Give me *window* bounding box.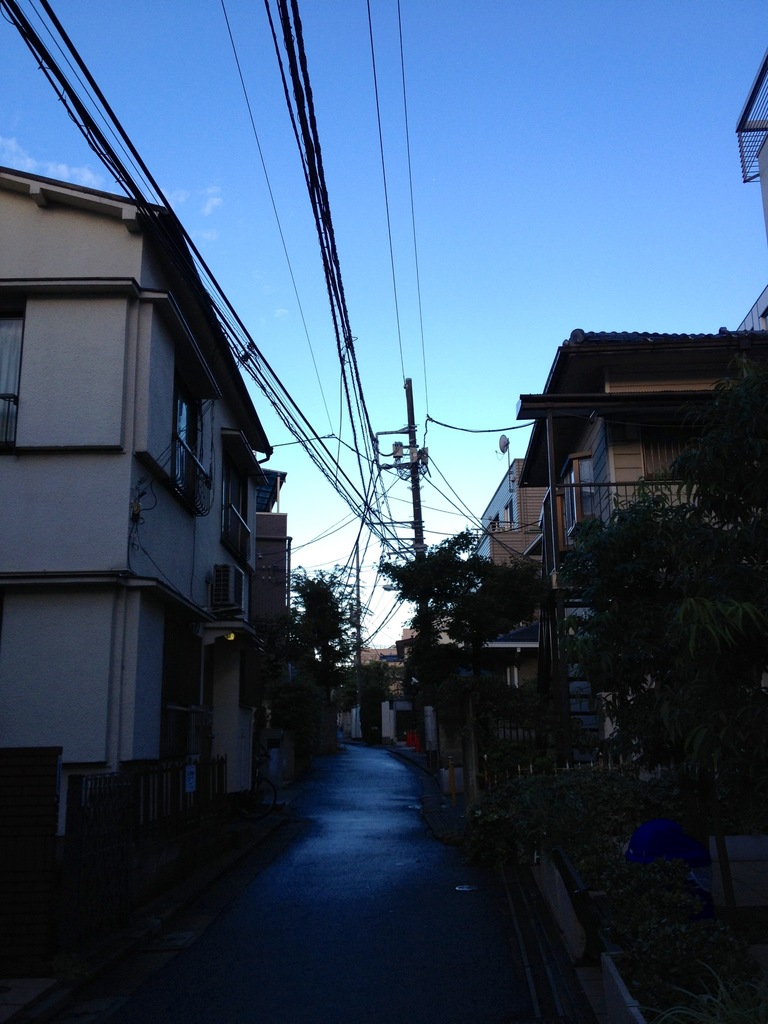
select_region(177, 378, 205, 495).
